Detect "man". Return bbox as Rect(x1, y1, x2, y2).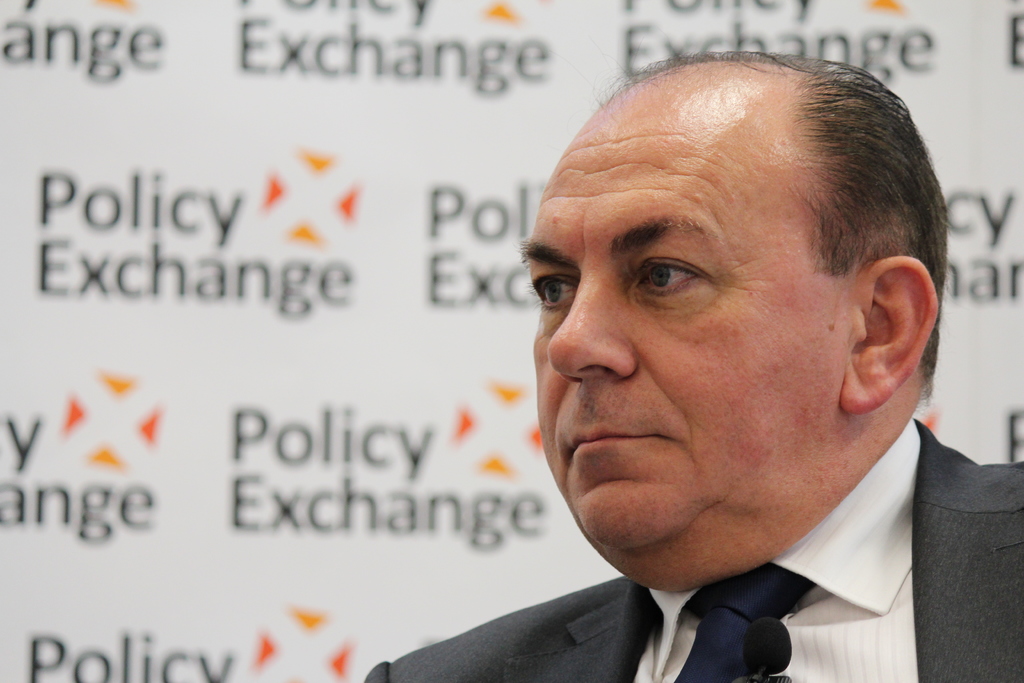
Rect(361, 49, 1023, 682).
